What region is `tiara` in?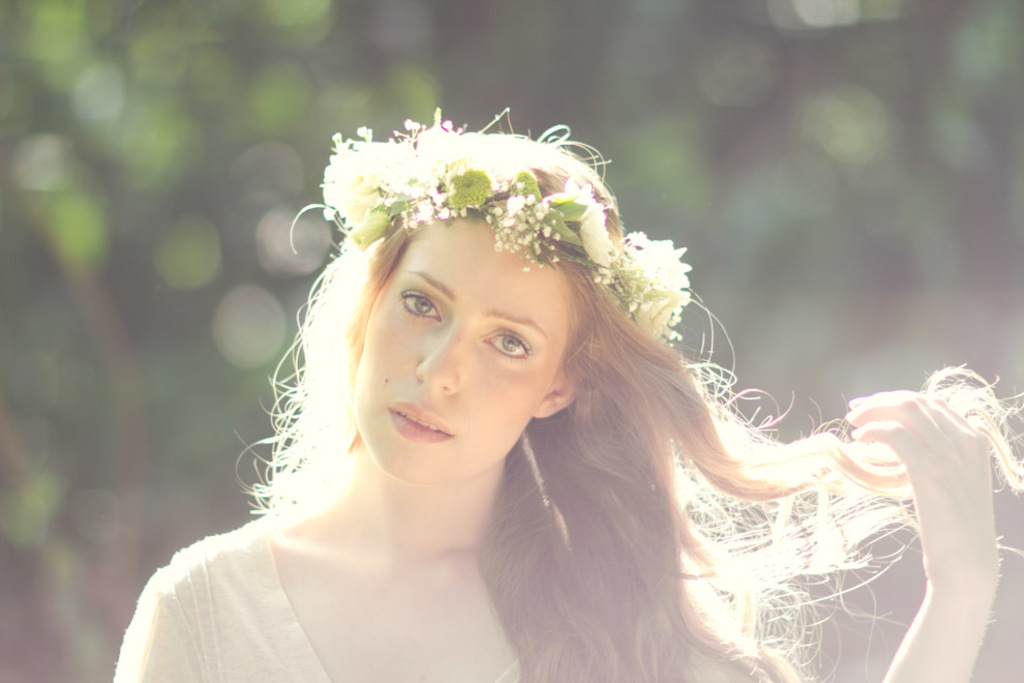
{"x1": 331, "y1": 116, "x2": 686, "y2": 351}.
